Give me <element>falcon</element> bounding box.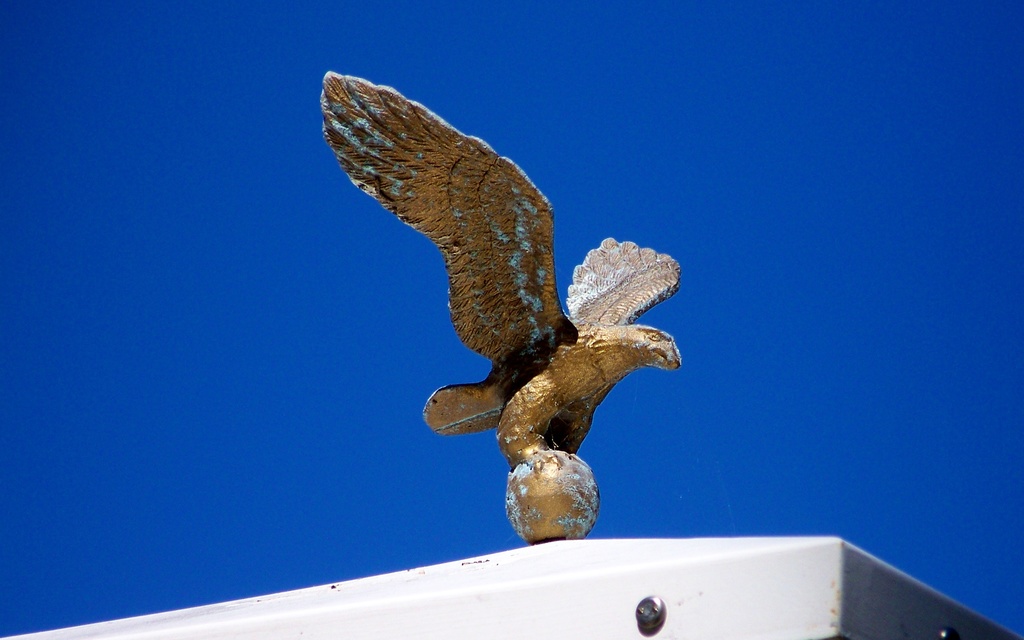
(x1=312, y1=67, x2=682, y2=468).
